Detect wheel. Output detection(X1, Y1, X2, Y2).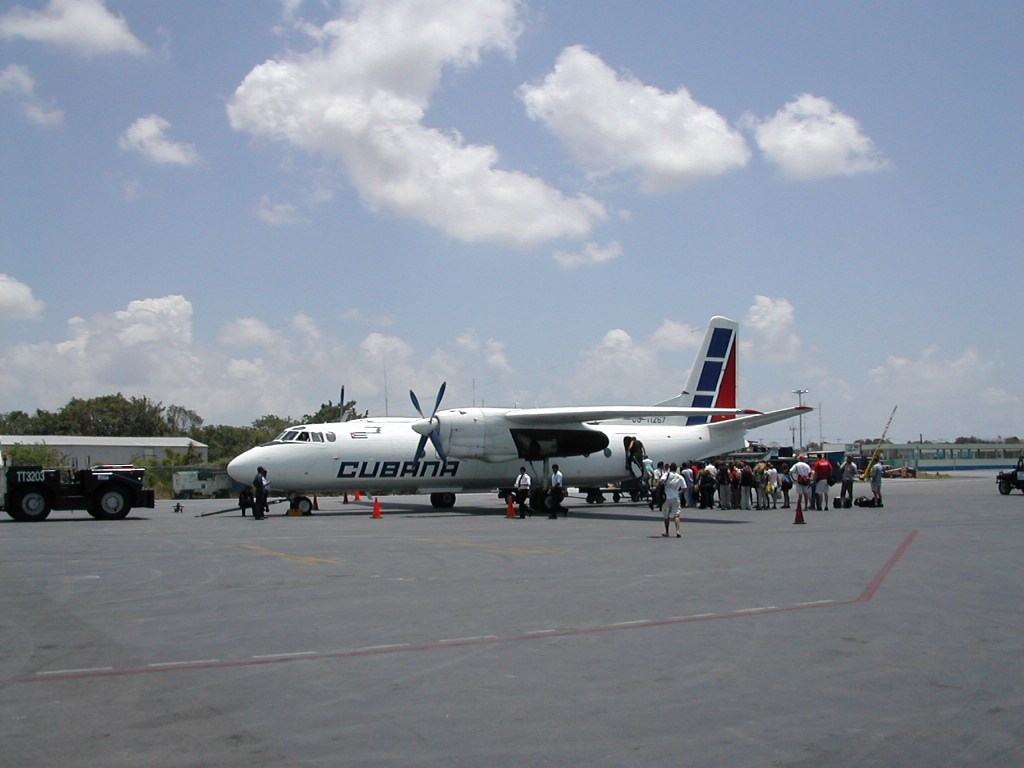
detection(291, 498, 311, 514).
